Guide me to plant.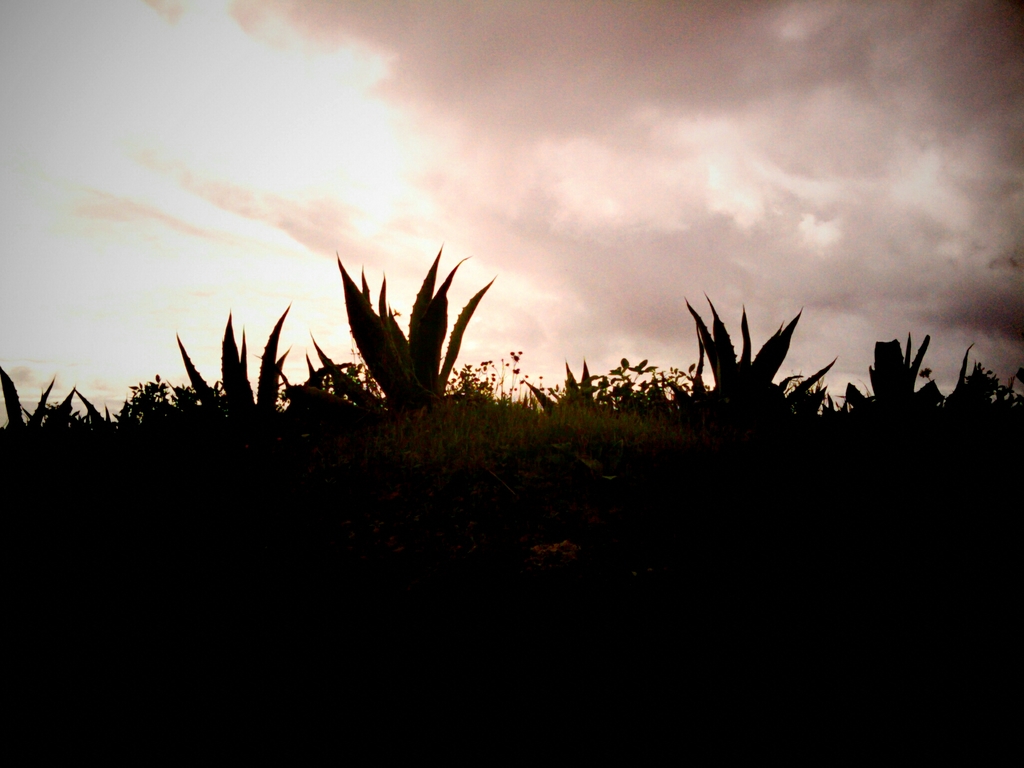
Guidance: 682, 307, 841, 426.
